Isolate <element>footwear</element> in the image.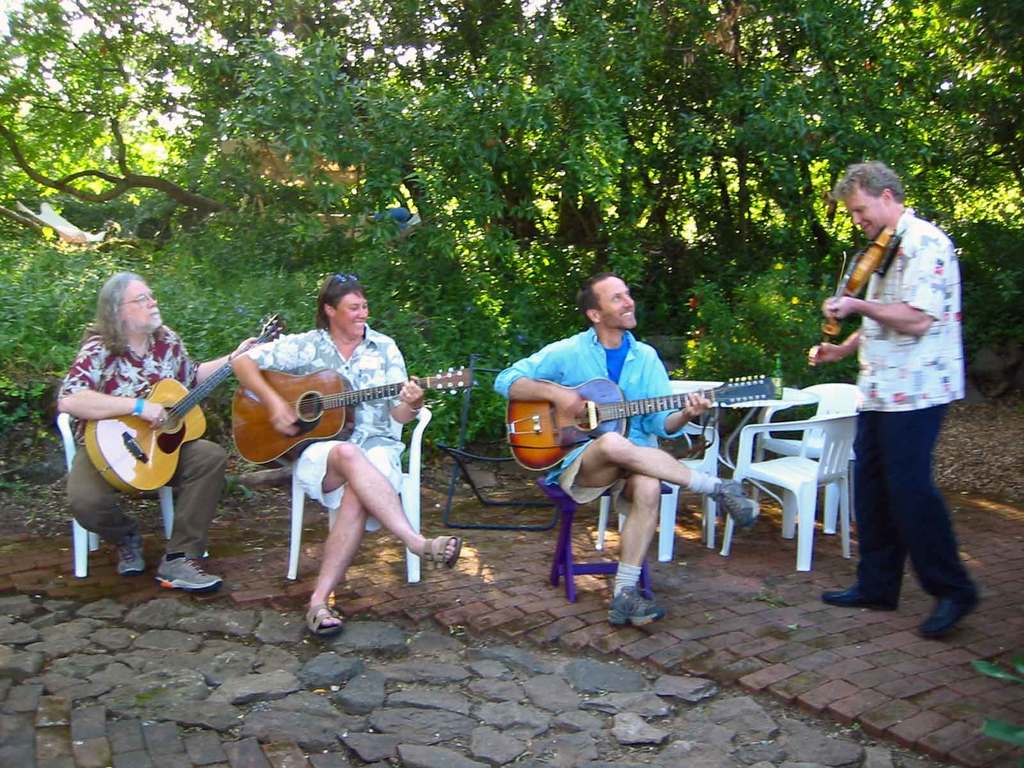
Isolated region: crop(138, 539, 214, 612).
